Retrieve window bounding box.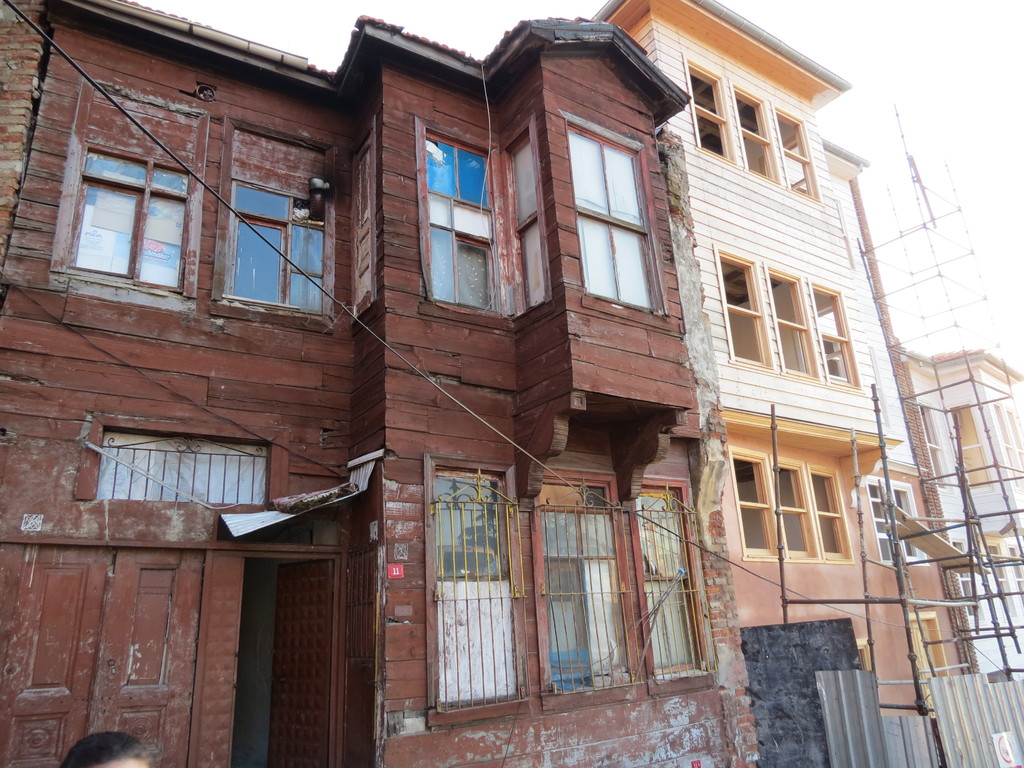
Bounding box: BBox(944, 400, 993, 488).
